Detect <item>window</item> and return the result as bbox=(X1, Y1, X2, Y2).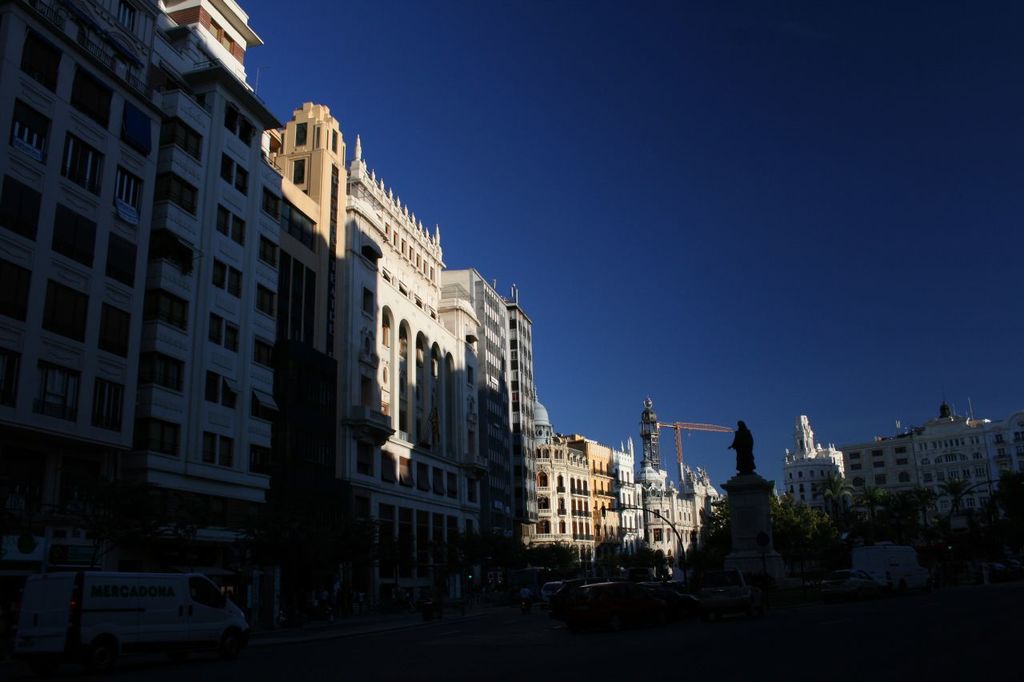
bbox=(103, 235, 141, 293).
